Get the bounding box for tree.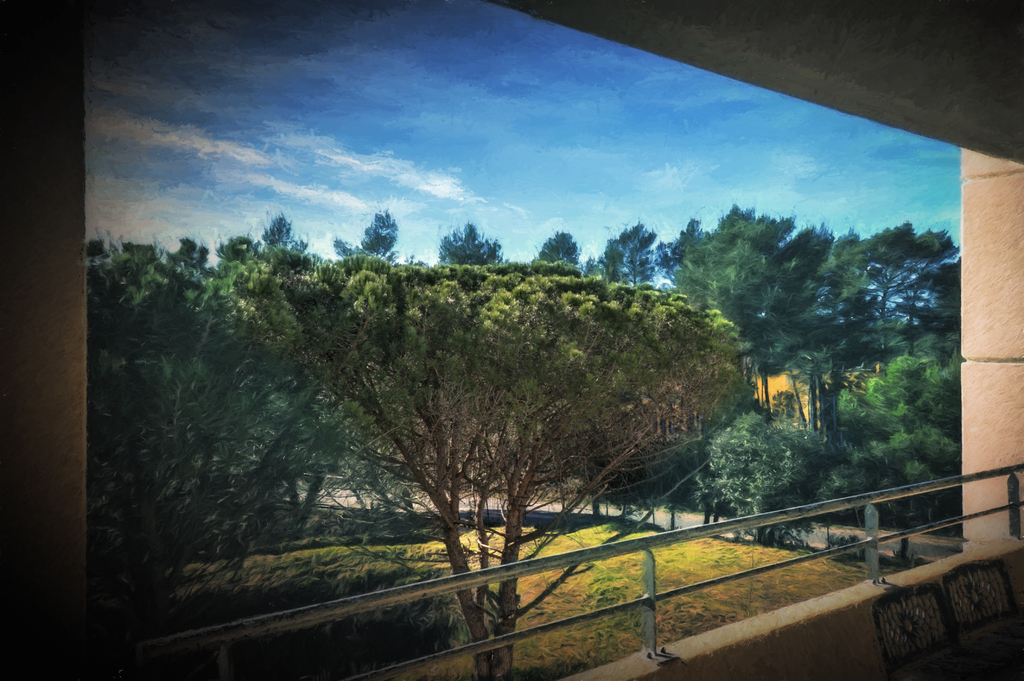
{"left": 842, "top": 222, "right": 968, "bottom": 356}.
